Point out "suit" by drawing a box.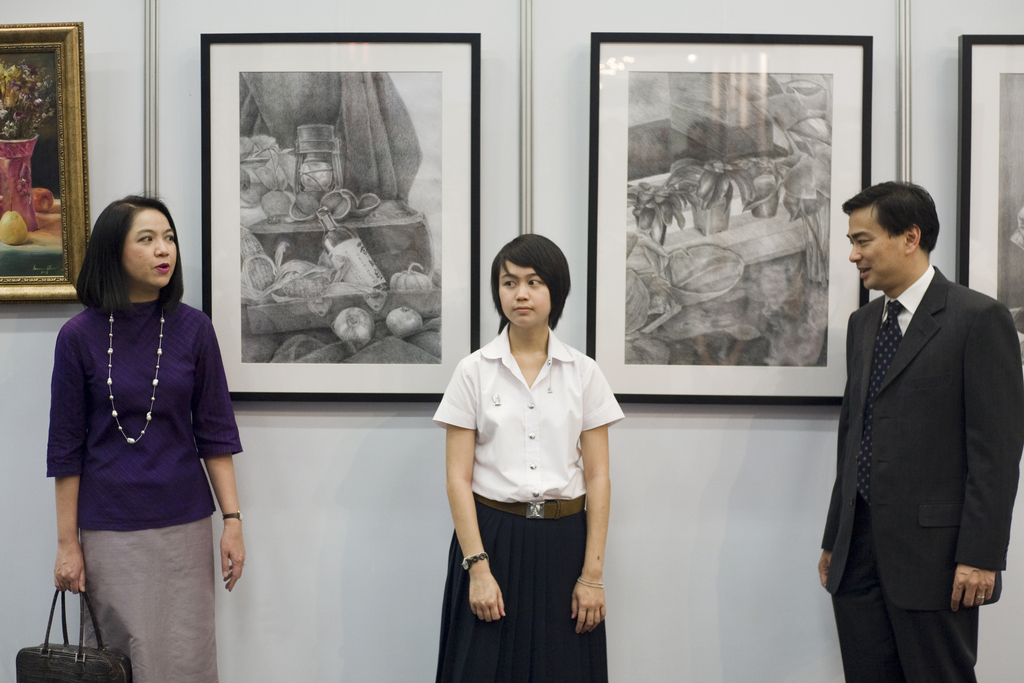
(833,265,1023,643).
